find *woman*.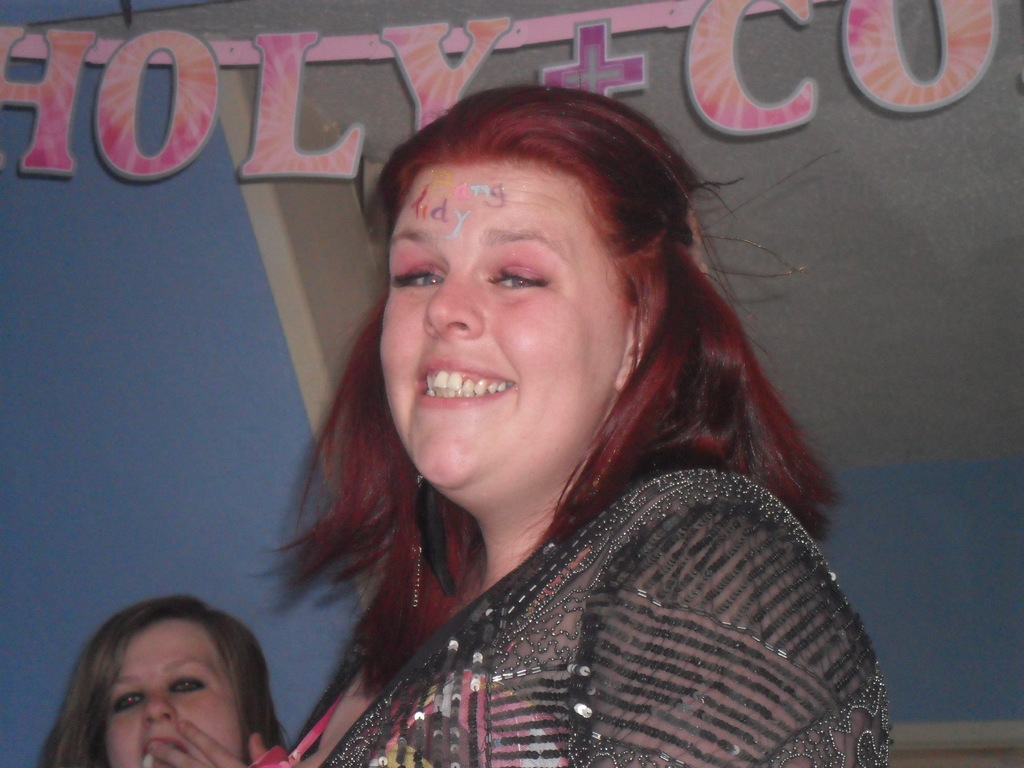
193,70,889,748.
